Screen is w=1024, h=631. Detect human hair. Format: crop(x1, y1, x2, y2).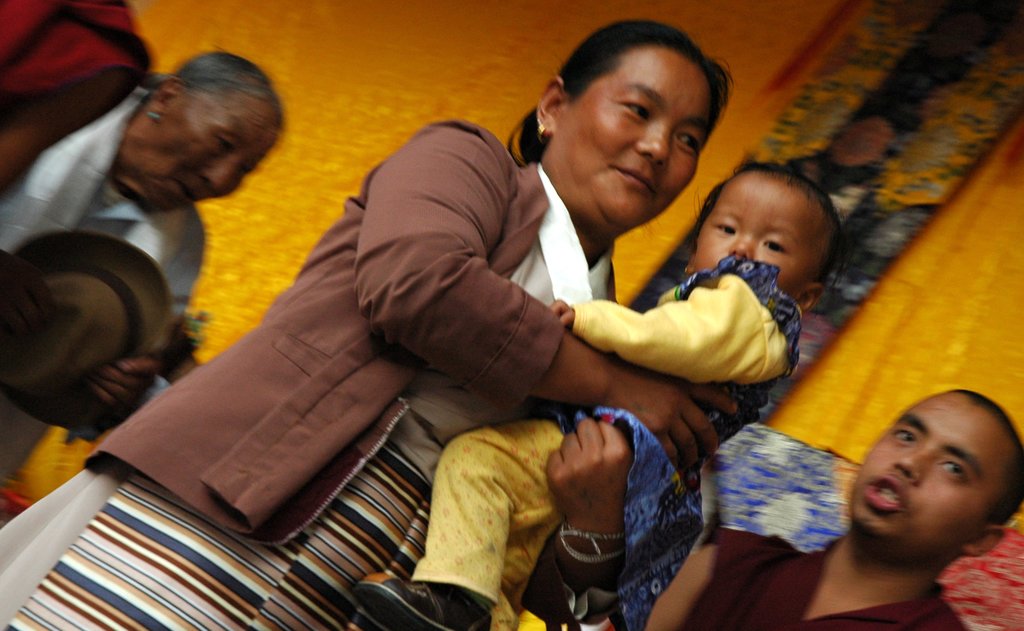
crop(686, 161, 840, 289).
